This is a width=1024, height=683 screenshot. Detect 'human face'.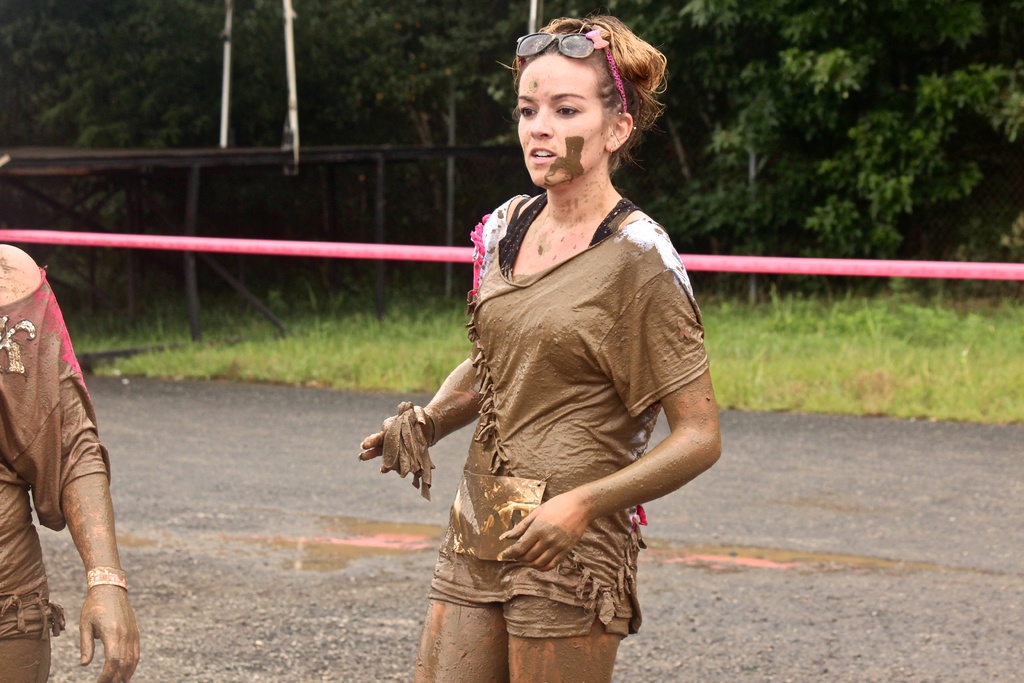
left=511, top=51, right=620, bottom=188.
